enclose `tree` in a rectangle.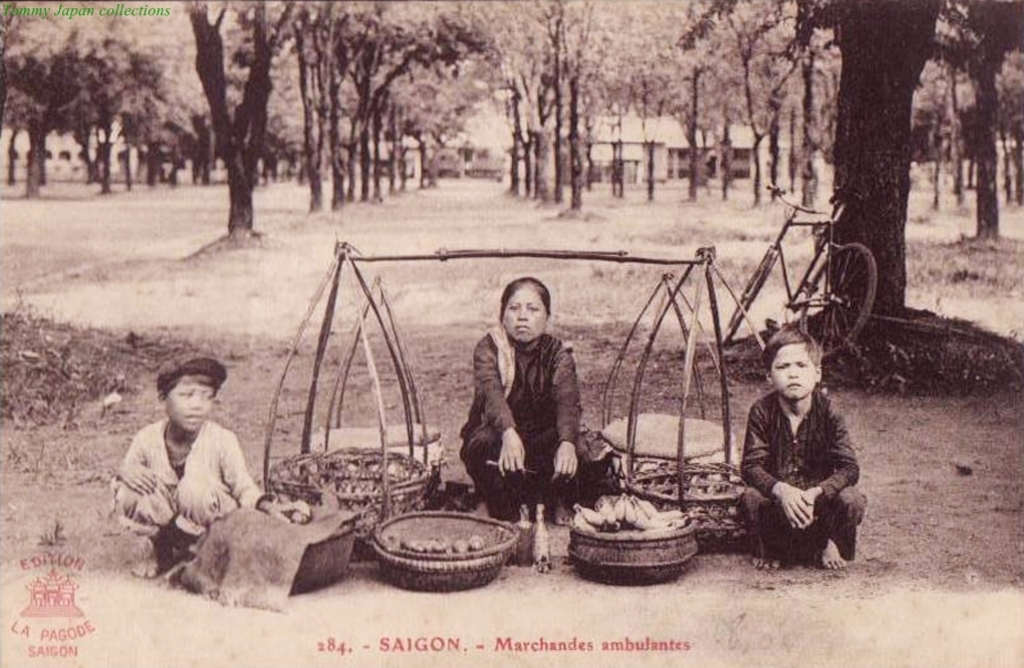
(left=675, top=0, right=1023, bottom=326).
